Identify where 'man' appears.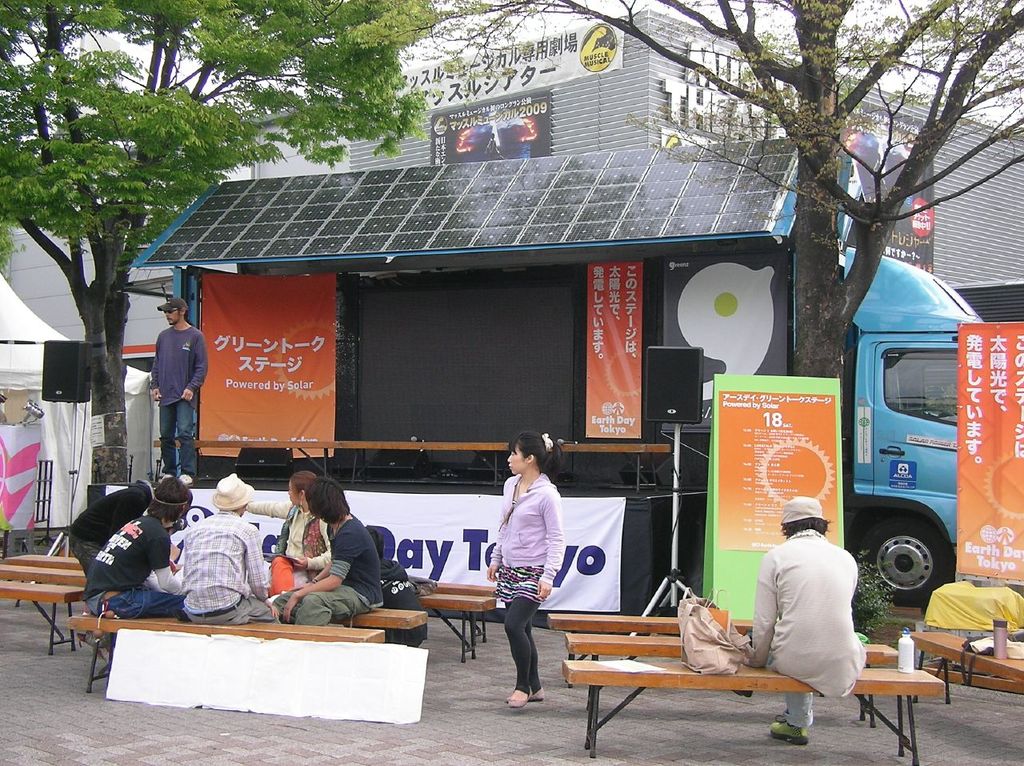
Appears at locate(147, 296, 209, 489).
